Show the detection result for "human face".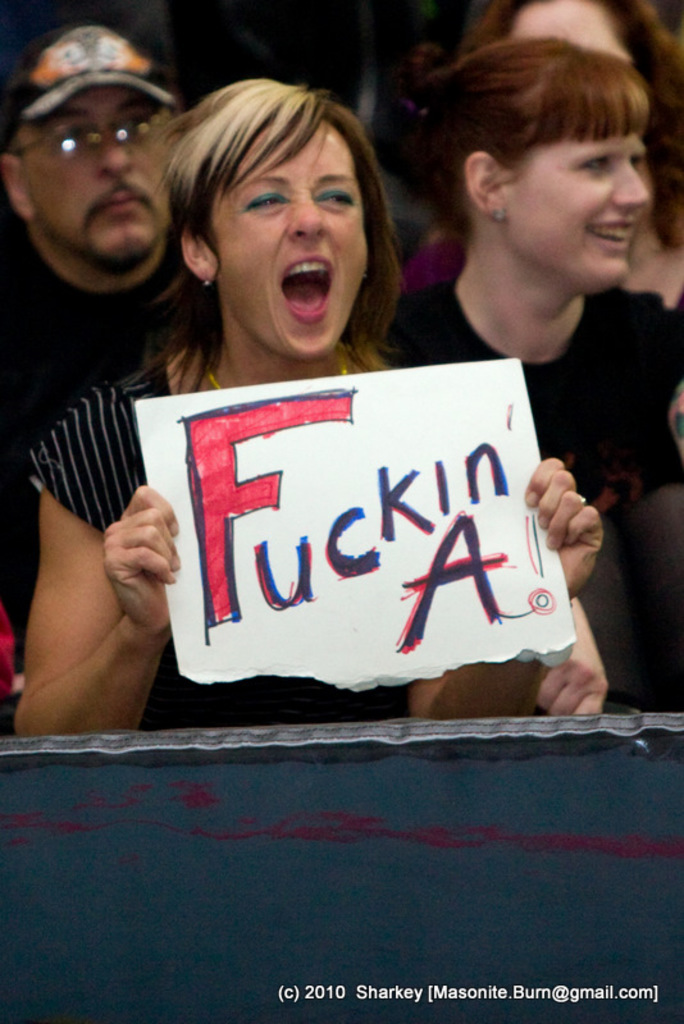
box=[514, 0, 631, 60].
